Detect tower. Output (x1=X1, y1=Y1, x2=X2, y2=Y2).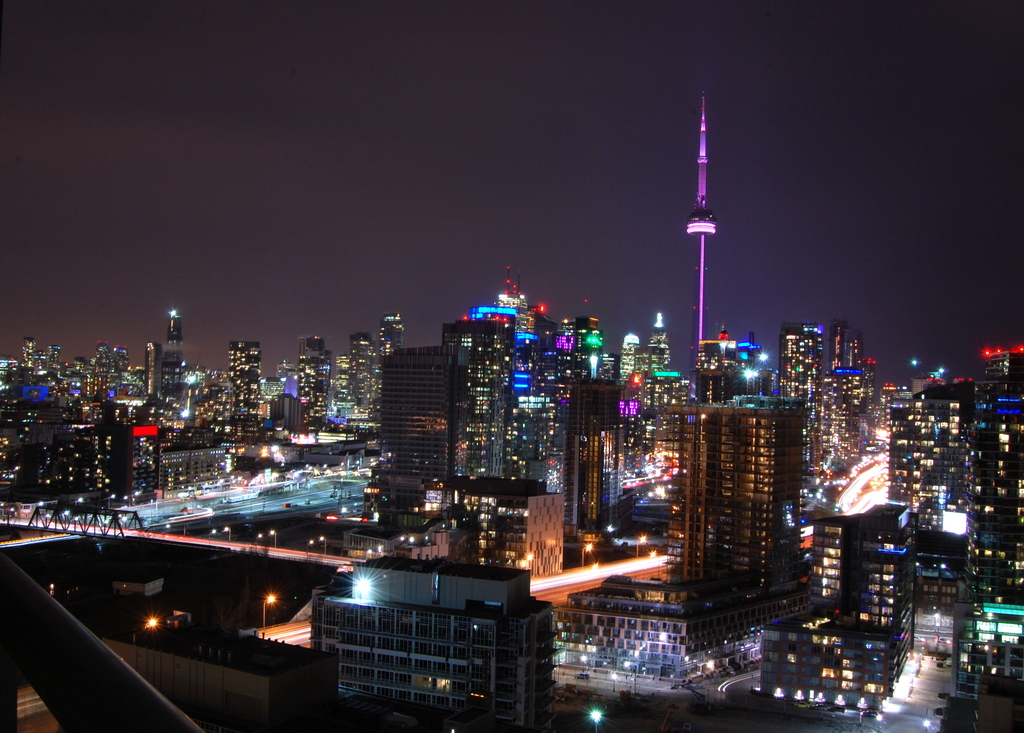
(x1=142, y1=344, x2=154, y2=396).
